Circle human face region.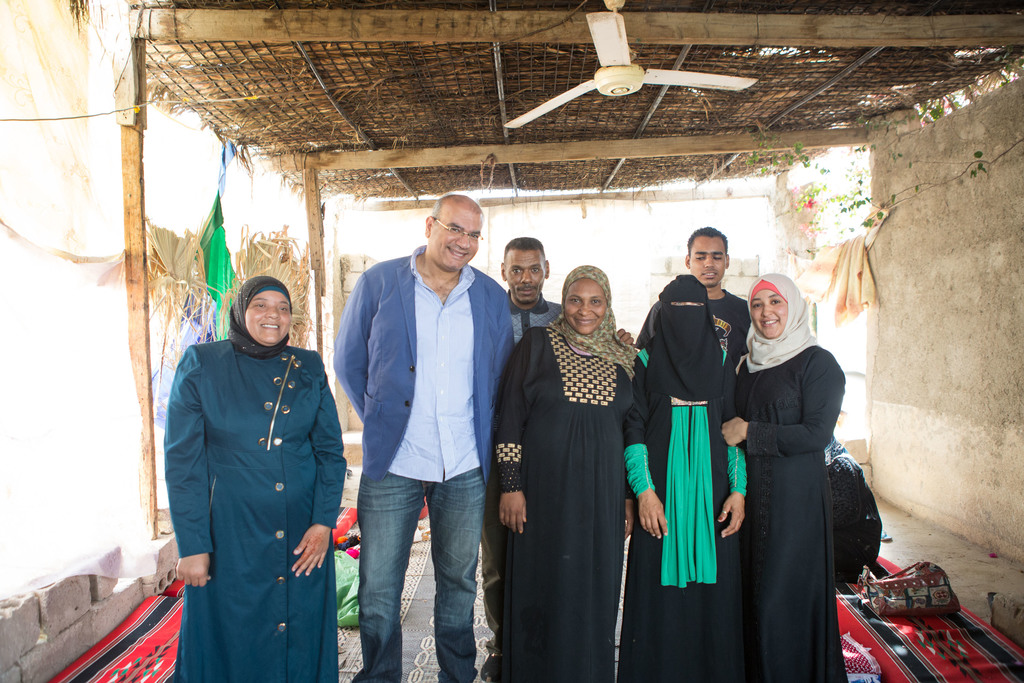
Region: <region>565, 279, 607, 334</region>.
